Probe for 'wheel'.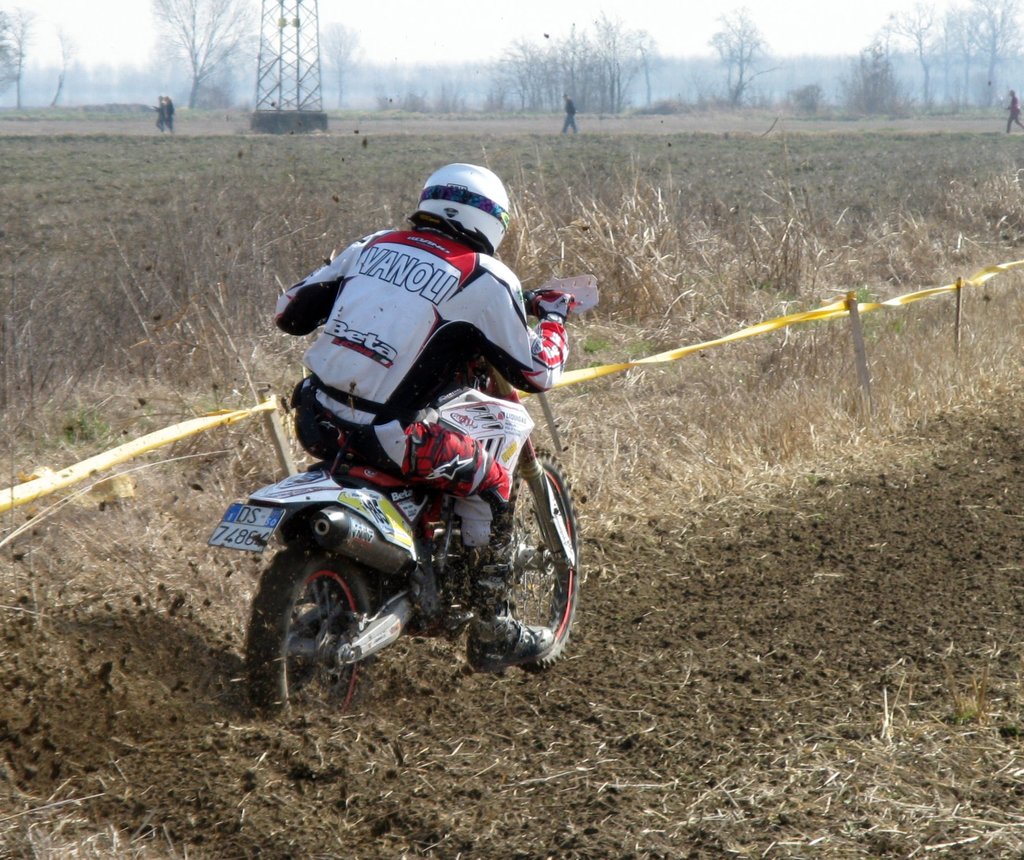
Probe result: detection(251, 541, 367, 727).
